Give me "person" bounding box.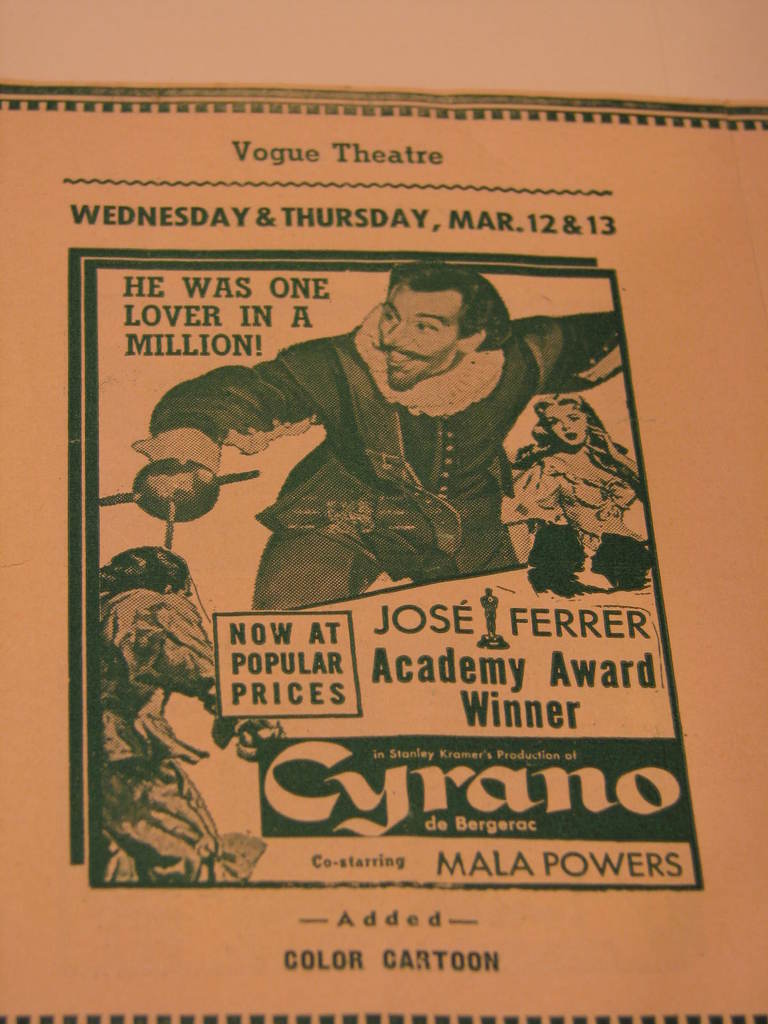
<region>171, 251, 614, 639</region>.
